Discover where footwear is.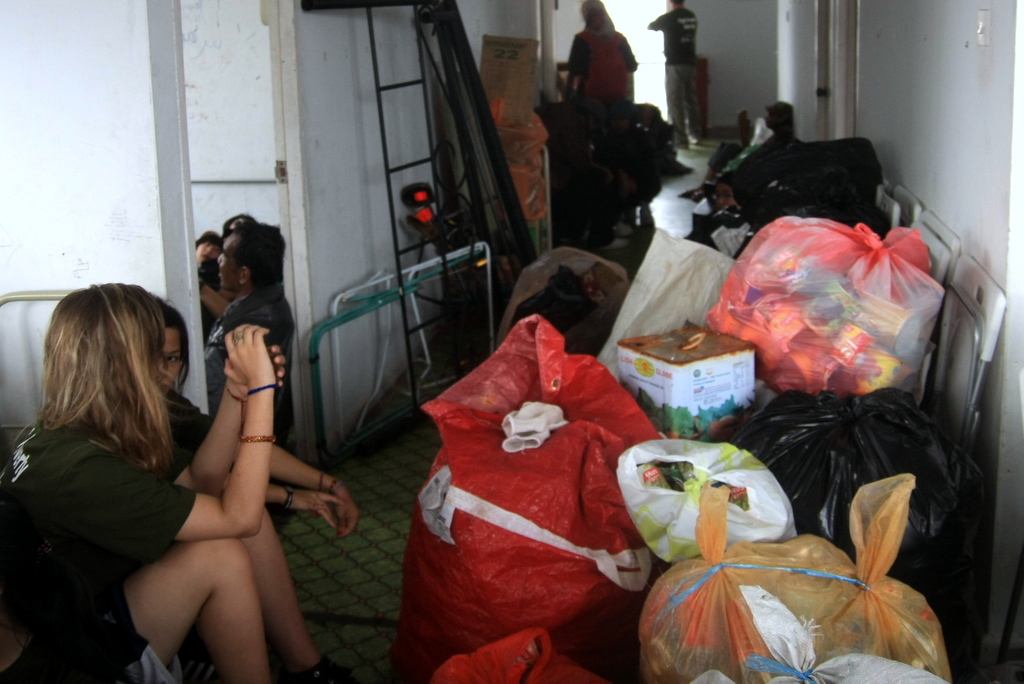
Discovered at detection(305, 661, 346, 683).
